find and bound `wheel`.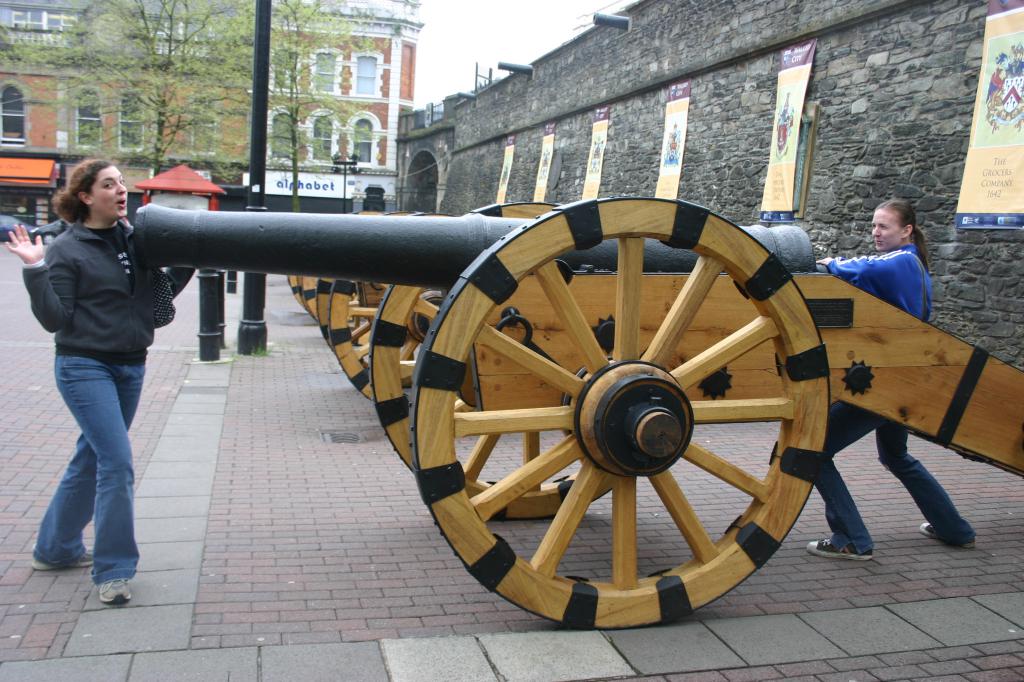
Bound: 364/202/637/519.
